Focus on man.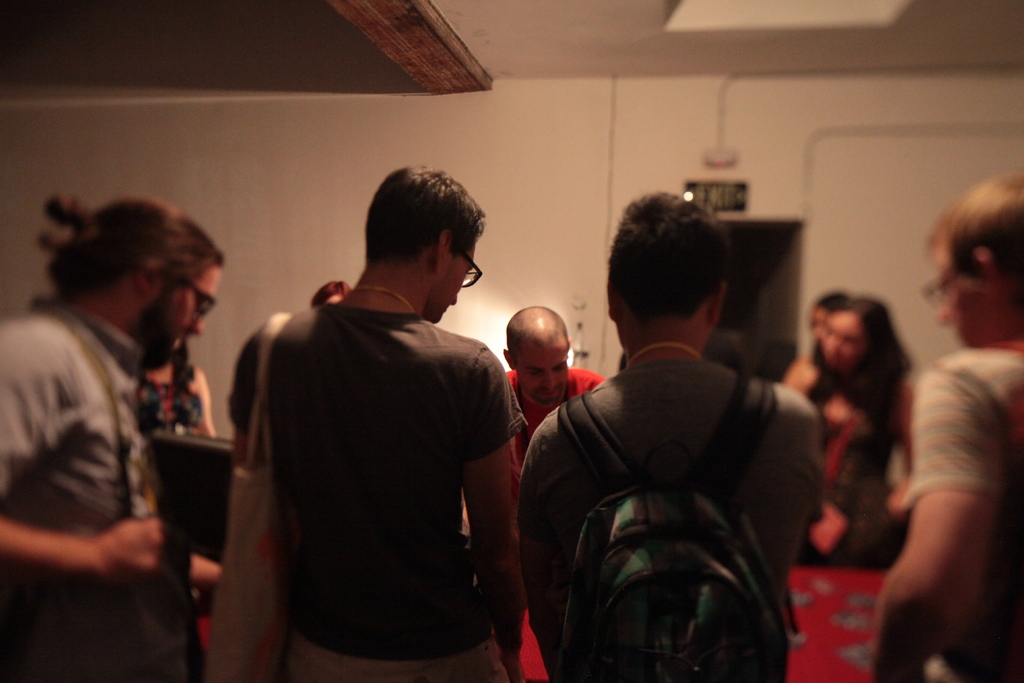
Focused at bbox(866, 165, 1023, 682).
